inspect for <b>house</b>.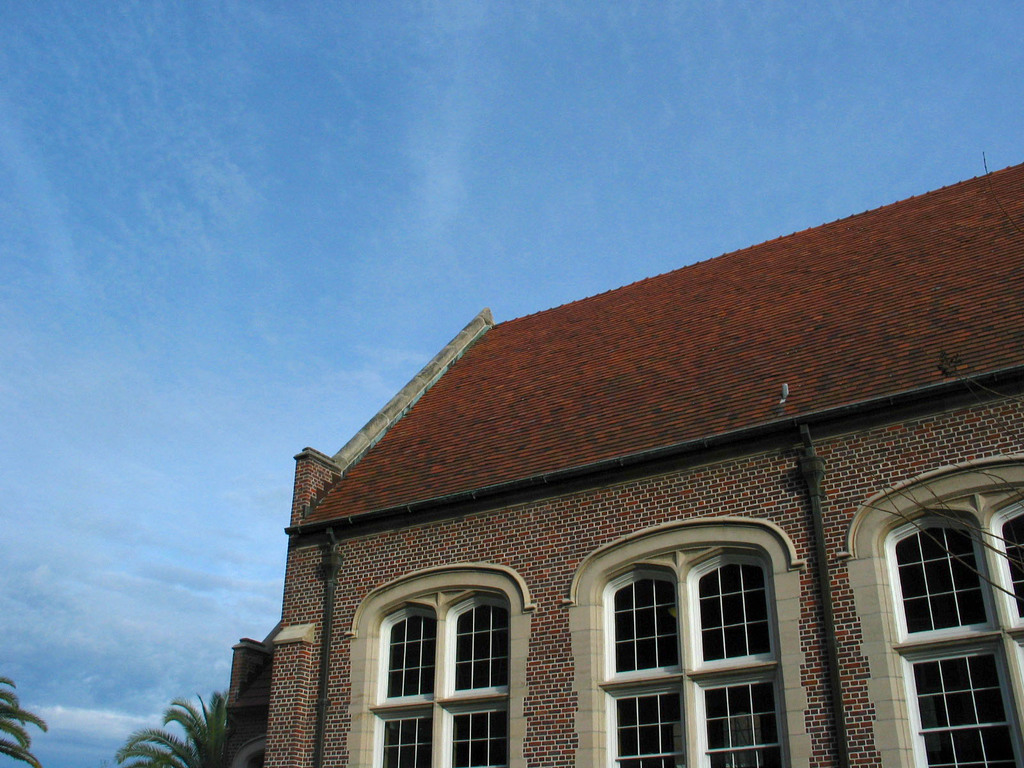
Inspection: (224,159,1023,767).
